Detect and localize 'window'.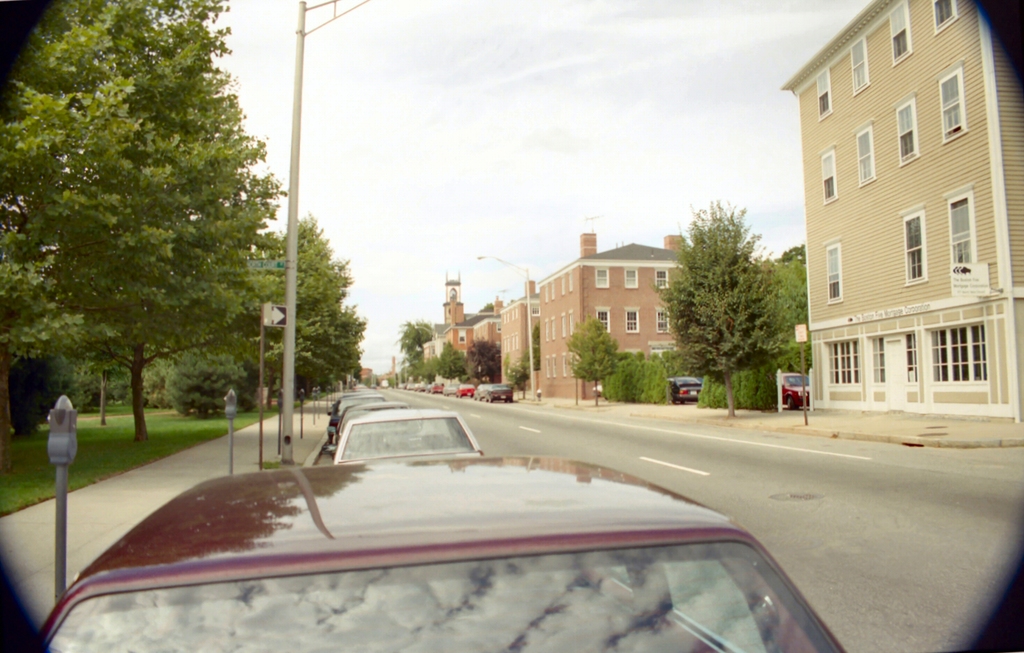
Localized at box(655, 307, 669, 332).
